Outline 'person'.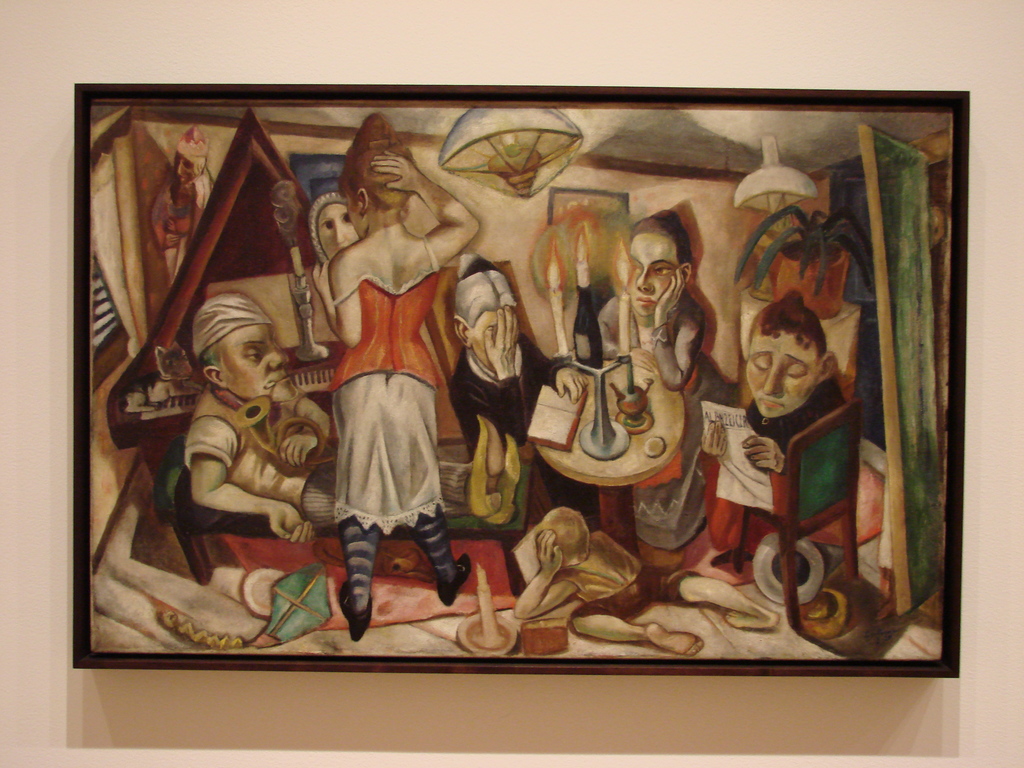
Outline: [445,256,591,522].
